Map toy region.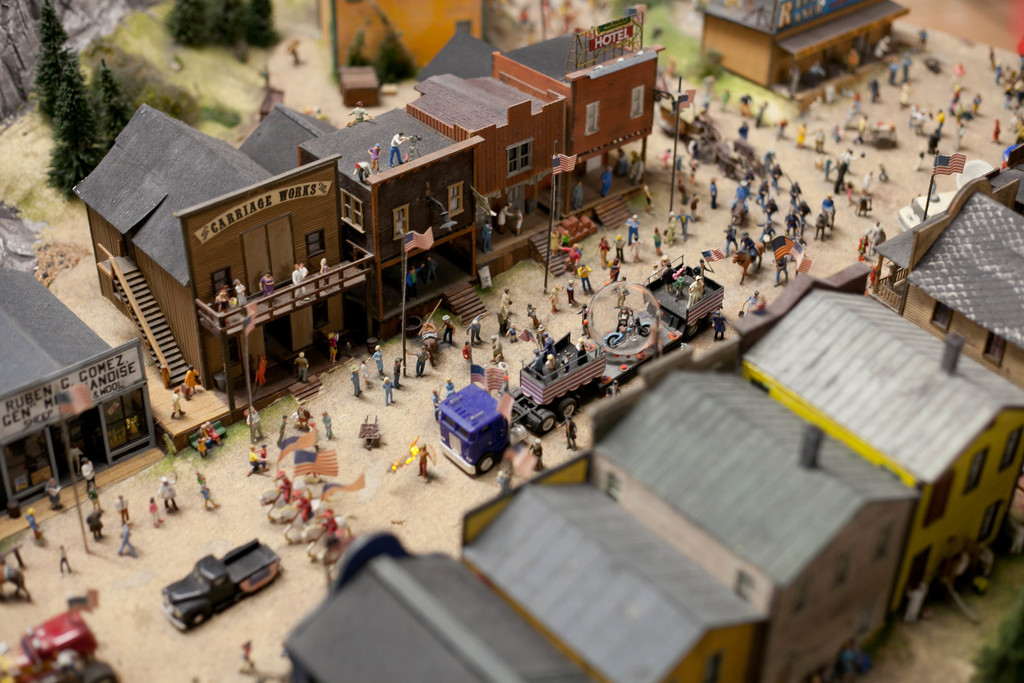
Mapped to x1=495, y1=306, x2=511, y2=331.
